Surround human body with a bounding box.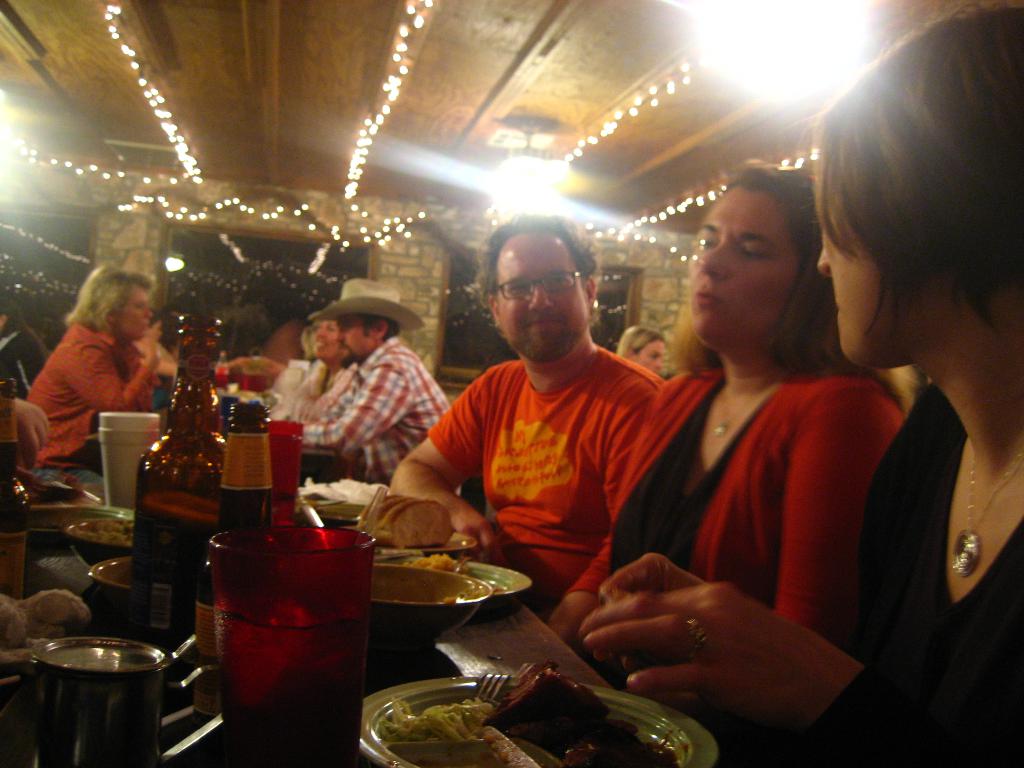
[616,319,662,382].
